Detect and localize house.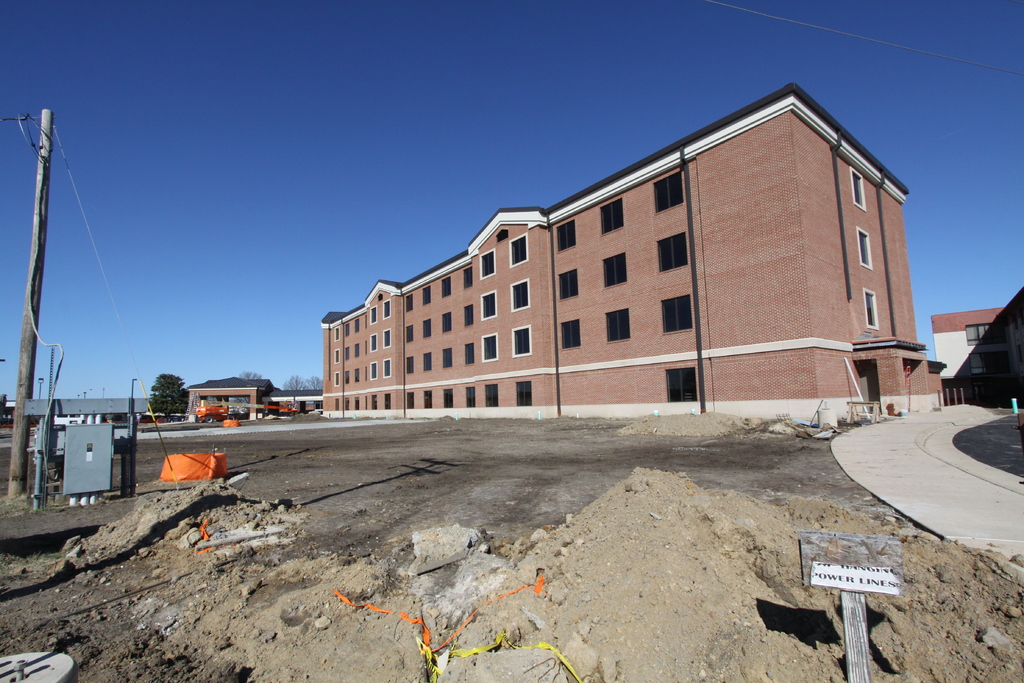
Localized at 929:302:1023:411.
